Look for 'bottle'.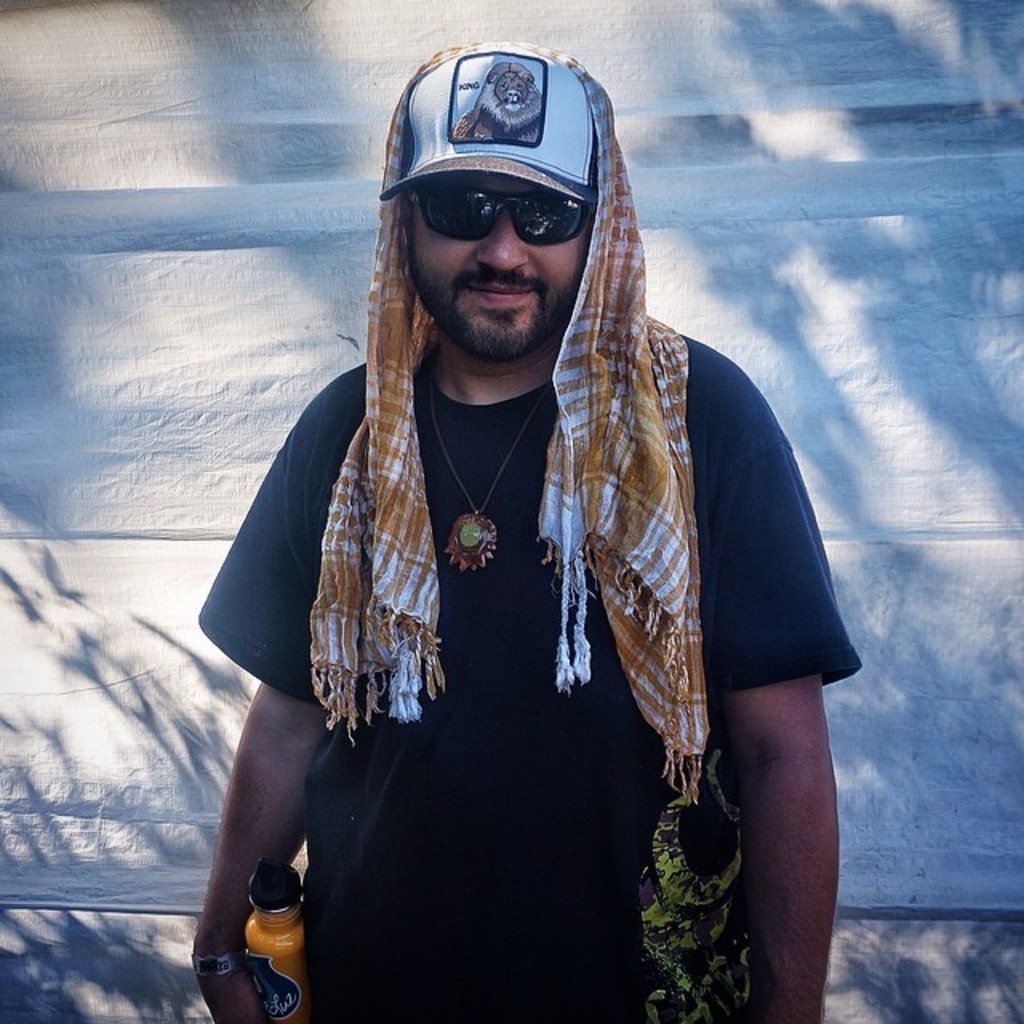
Found: <bbox>242, 858, 307, 1022</bbox>.
